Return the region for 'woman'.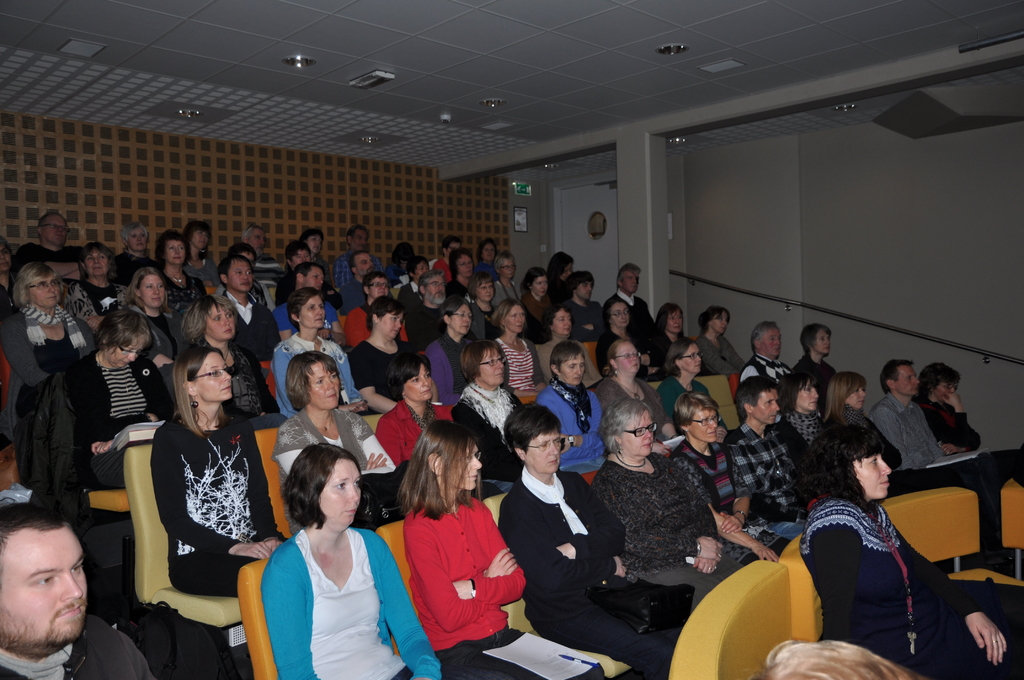
596/397/744/593.
